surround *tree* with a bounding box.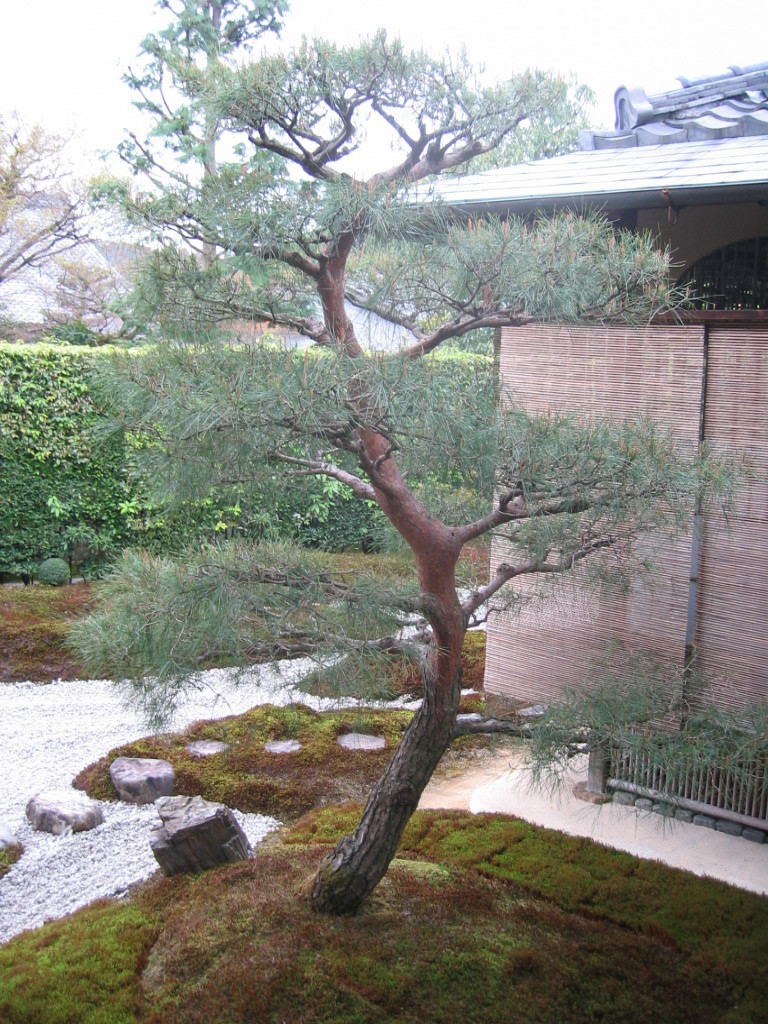
(24, 51, 694, 919).
